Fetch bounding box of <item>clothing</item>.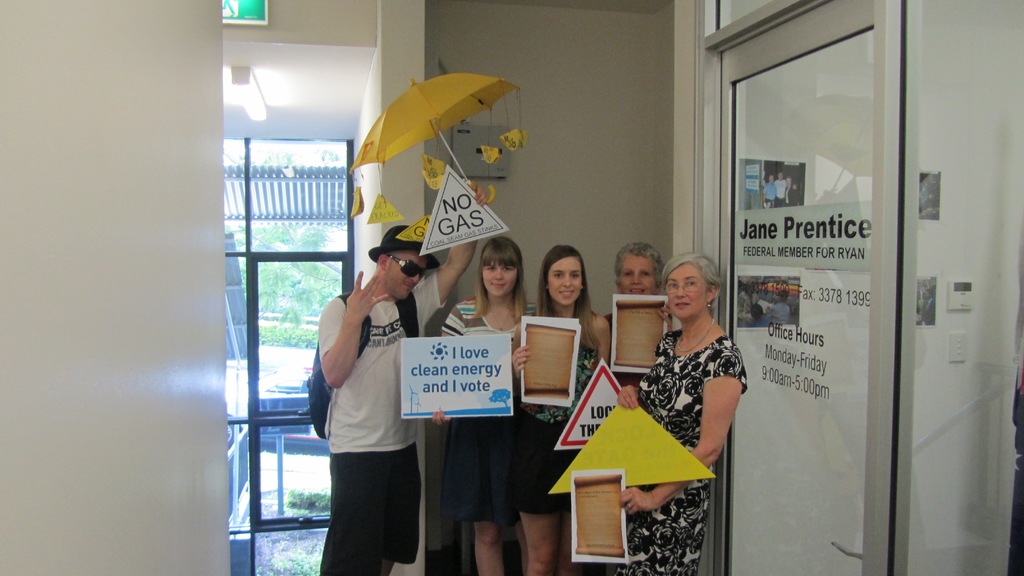
Bbox: x1=317 y1=270 x2=445 y2=575.
